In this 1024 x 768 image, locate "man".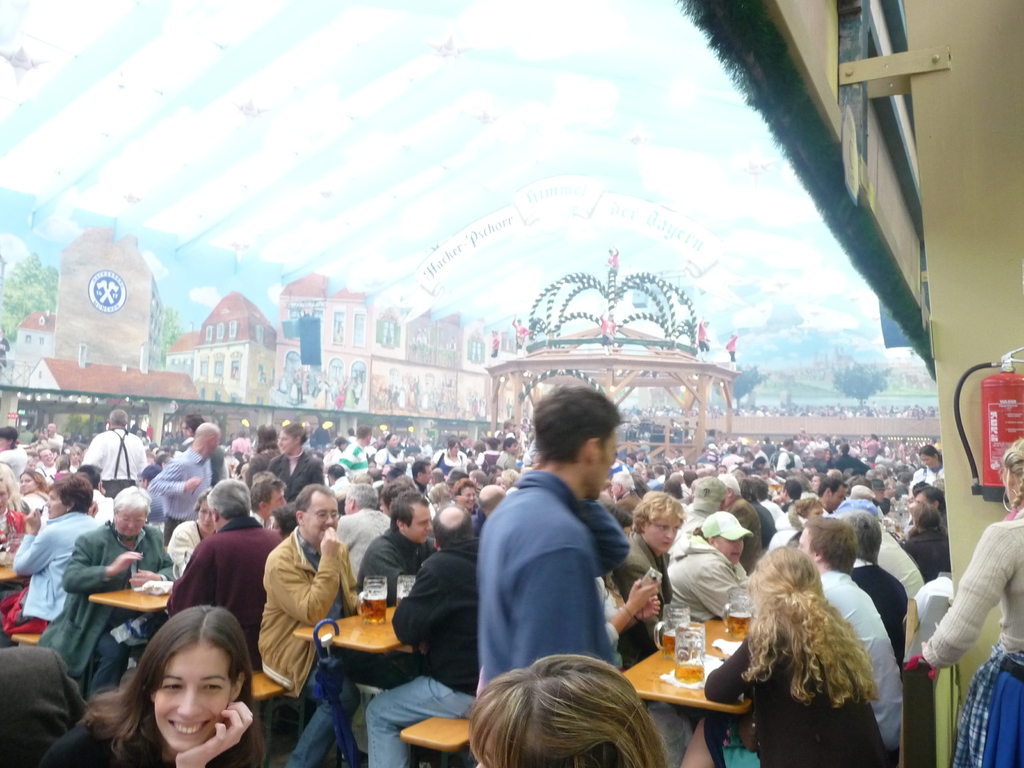
Bounding box: locate(332, 474, 390, 579).
